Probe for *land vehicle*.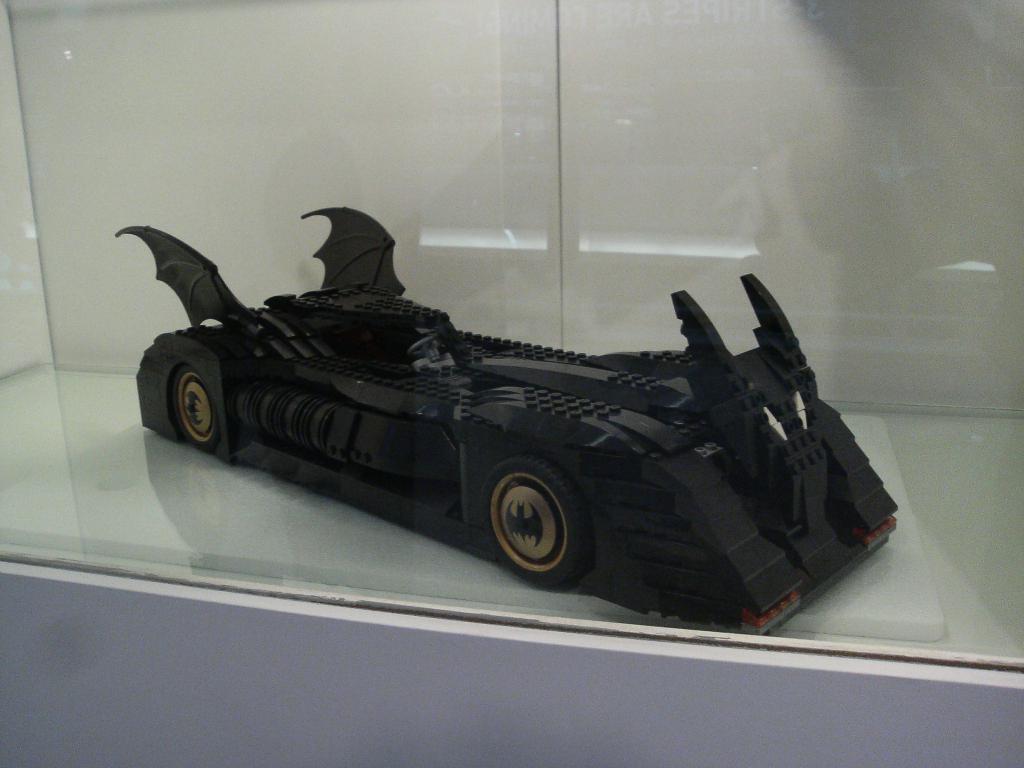
Probe result: 73 218 899 607.
